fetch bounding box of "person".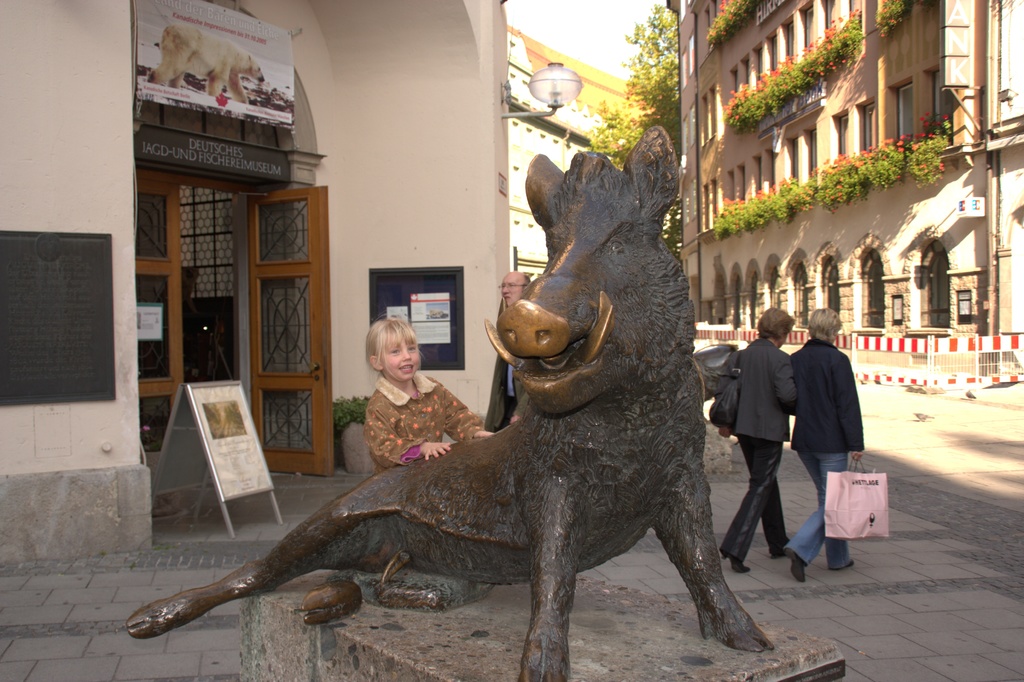
Bbox: {"x1": 493, "y1": 268, "x2": 530, "y2": 427}.
